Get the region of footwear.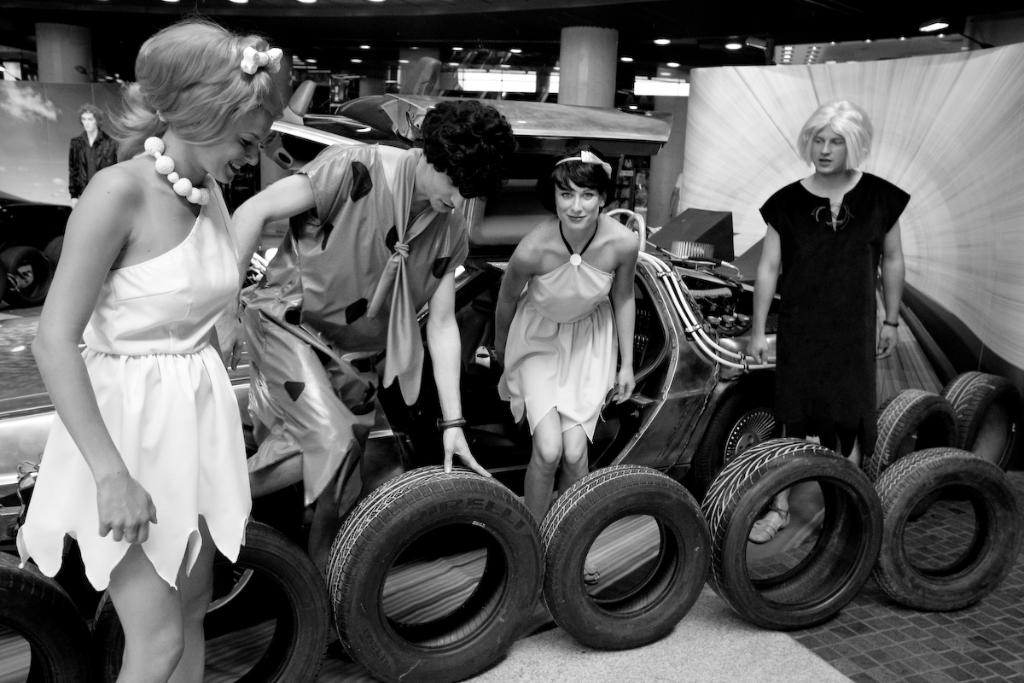
box(750, 499, 794, 546).
